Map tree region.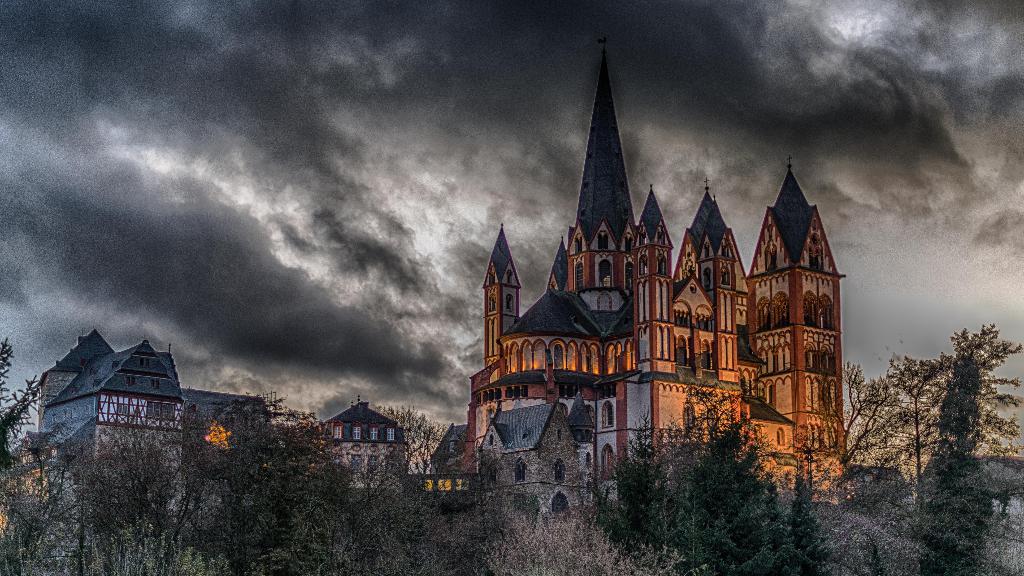
Mapped to rect(754, 352, 886, 575).
